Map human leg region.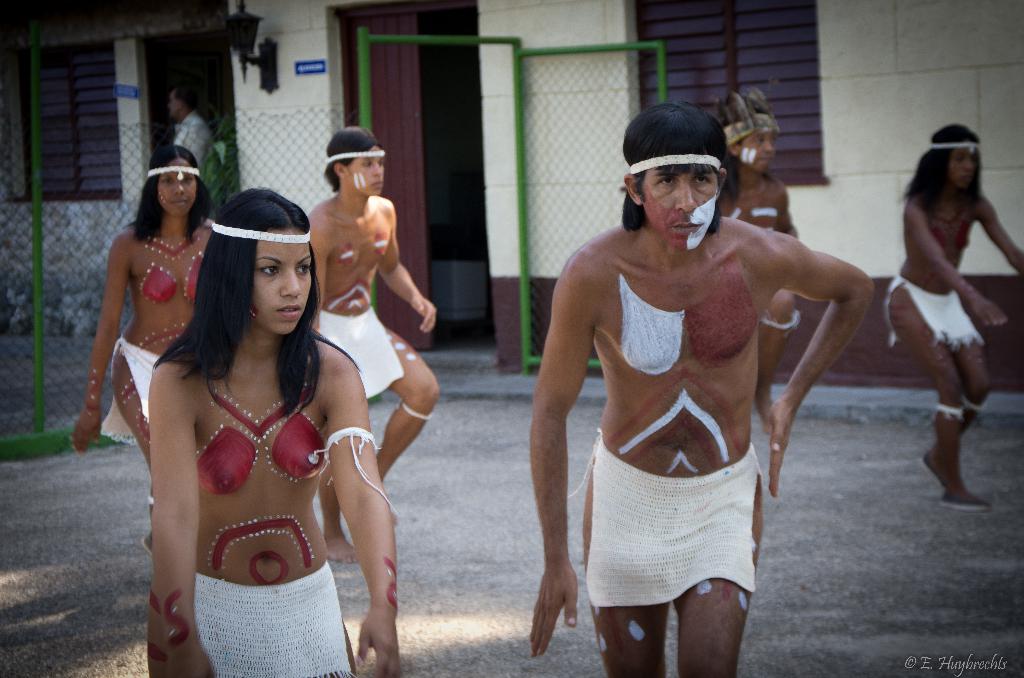
Mapped to [322, 464, 360, 563].
